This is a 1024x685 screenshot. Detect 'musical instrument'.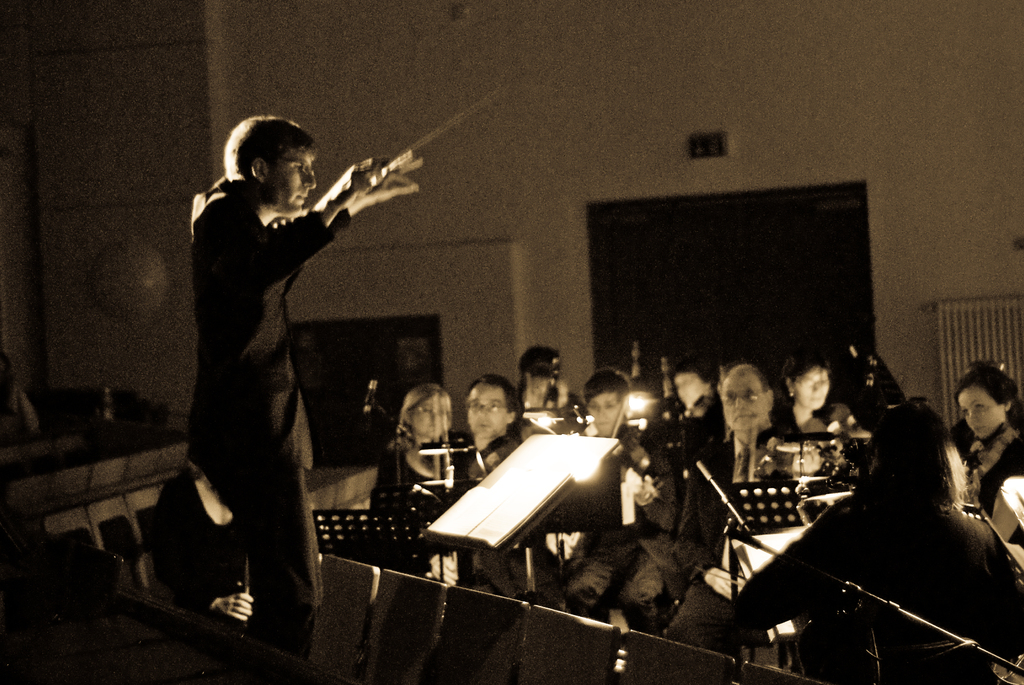
bbox=(458, 431, 536, 495).
